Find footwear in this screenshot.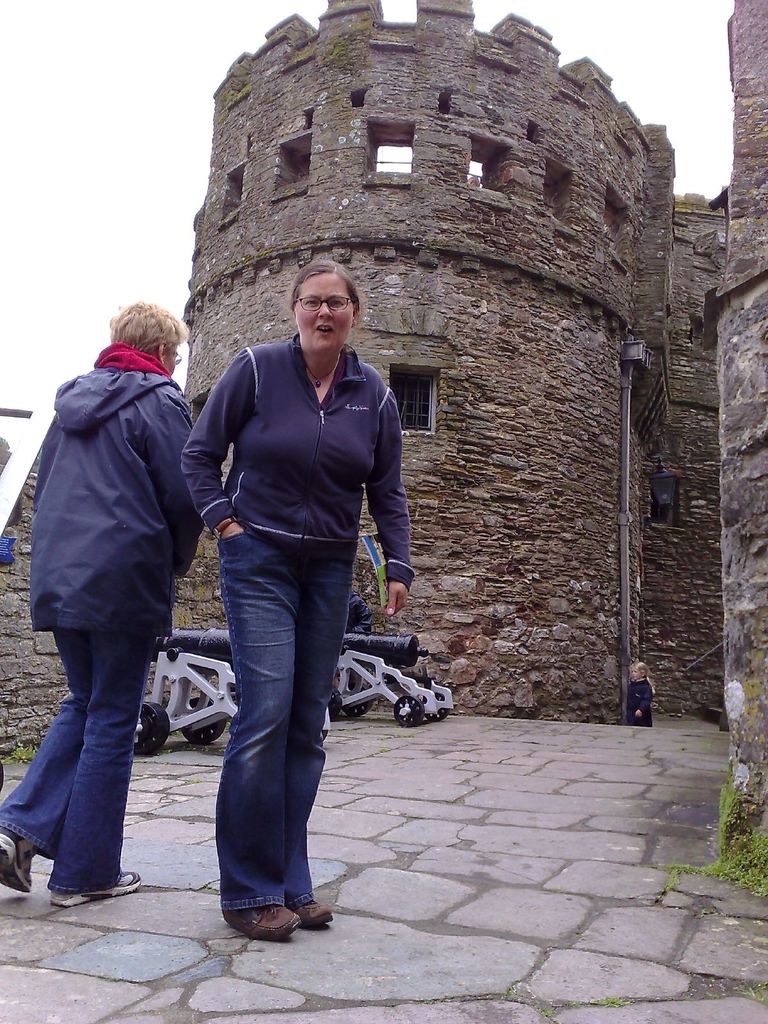
The bounding box for footwear is l=0, t=830, r=36, b=893.
